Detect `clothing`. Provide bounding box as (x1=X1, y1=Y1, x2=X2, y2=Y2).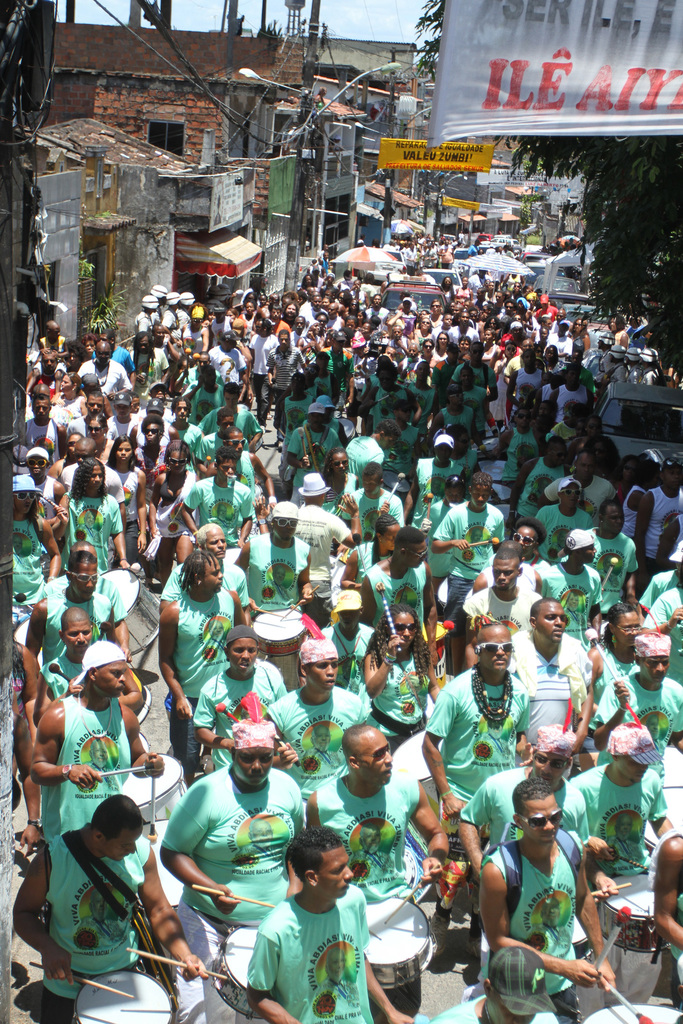
(x1=242, y1=528, x2=302, y2=607).
